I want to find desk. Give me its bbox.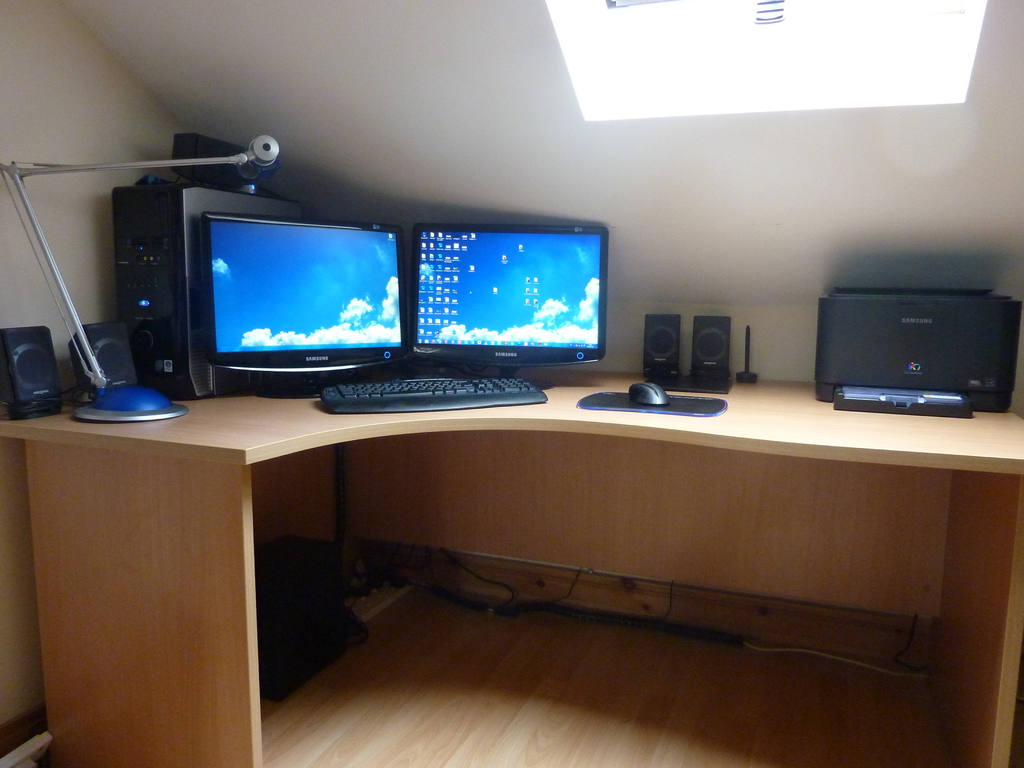
<bbox>0, 330, 994, 724</bbox>.
